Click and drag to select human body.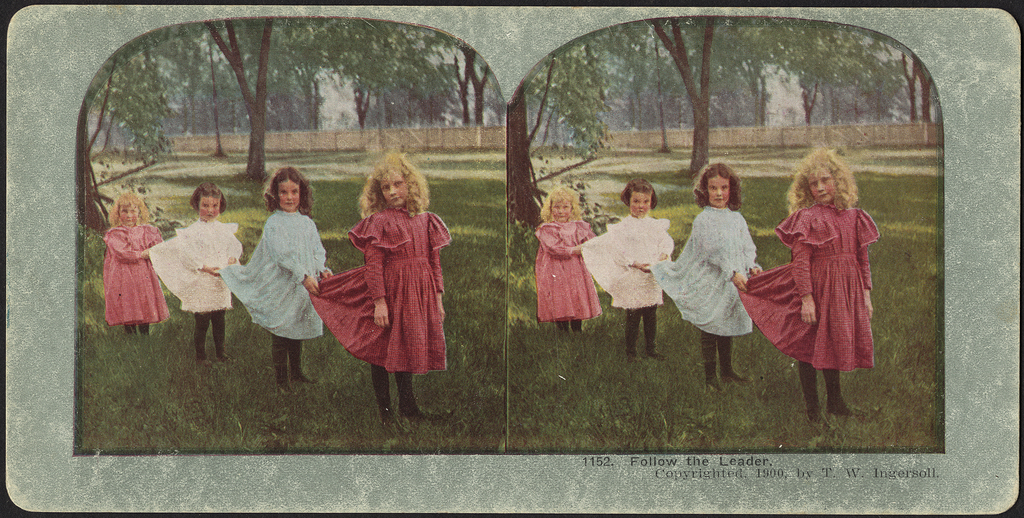
Selection: <region>230, 206, 339, 390</region>.
